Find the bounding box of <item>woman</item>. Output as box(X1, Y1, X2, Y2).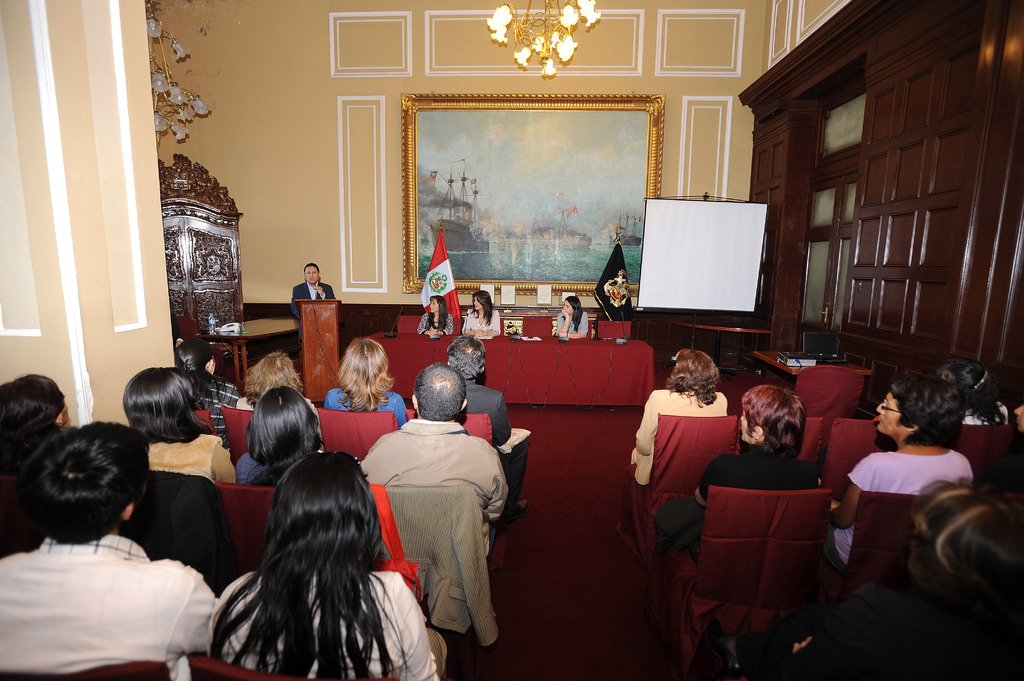
box(821, 370, 976, 573).
